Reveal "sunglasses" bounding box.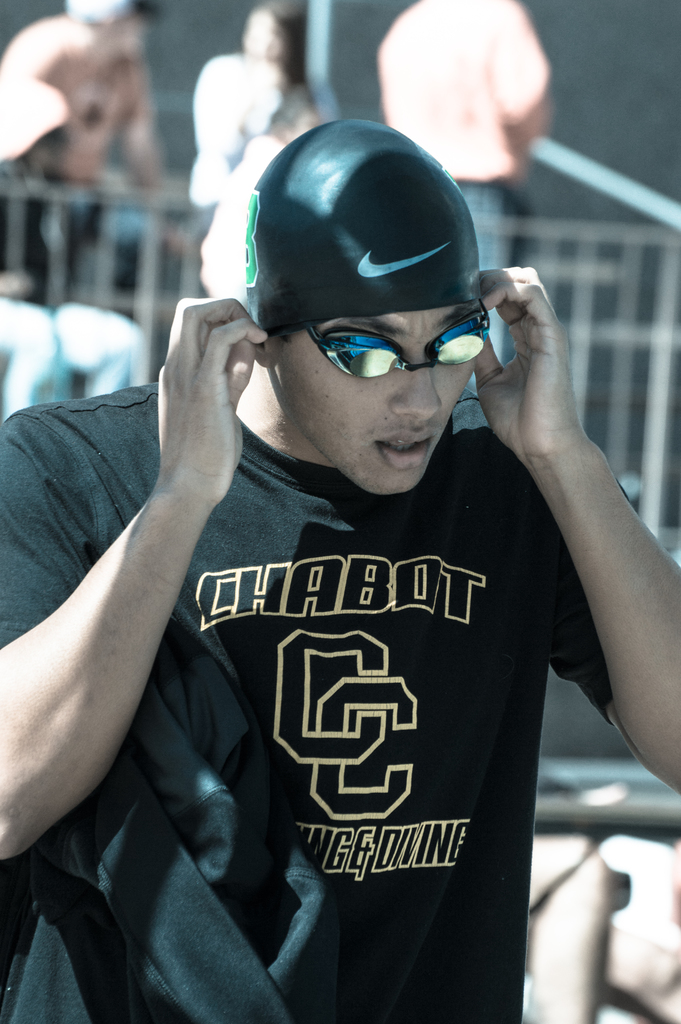
Revealed: (310,301,492,378).
